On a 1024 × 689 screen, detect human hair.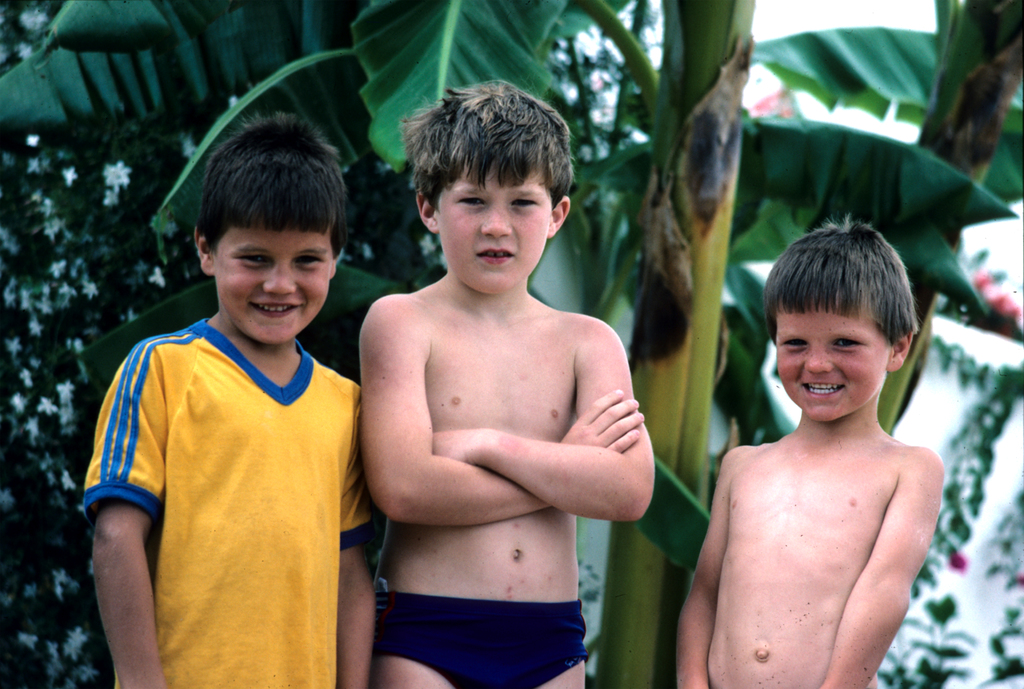
(left=397, top=81, right=576, bottom=211).
